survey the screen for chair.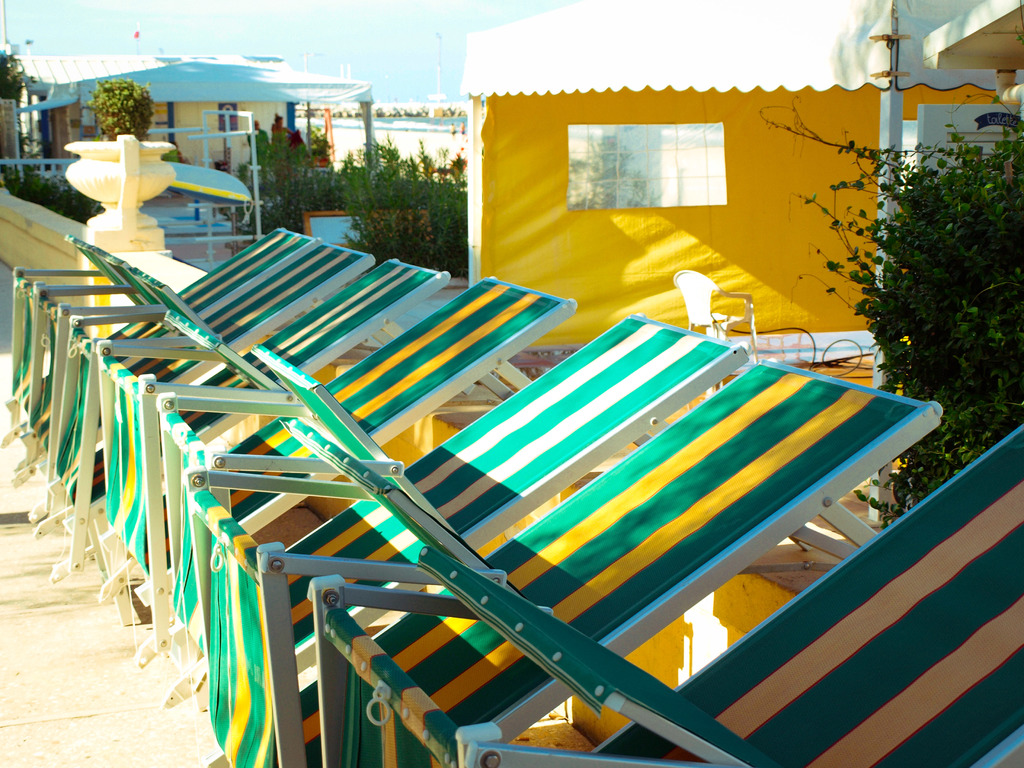
Survey found: pyautogui.locateOnScreen(308, 422, 1023, 767).
